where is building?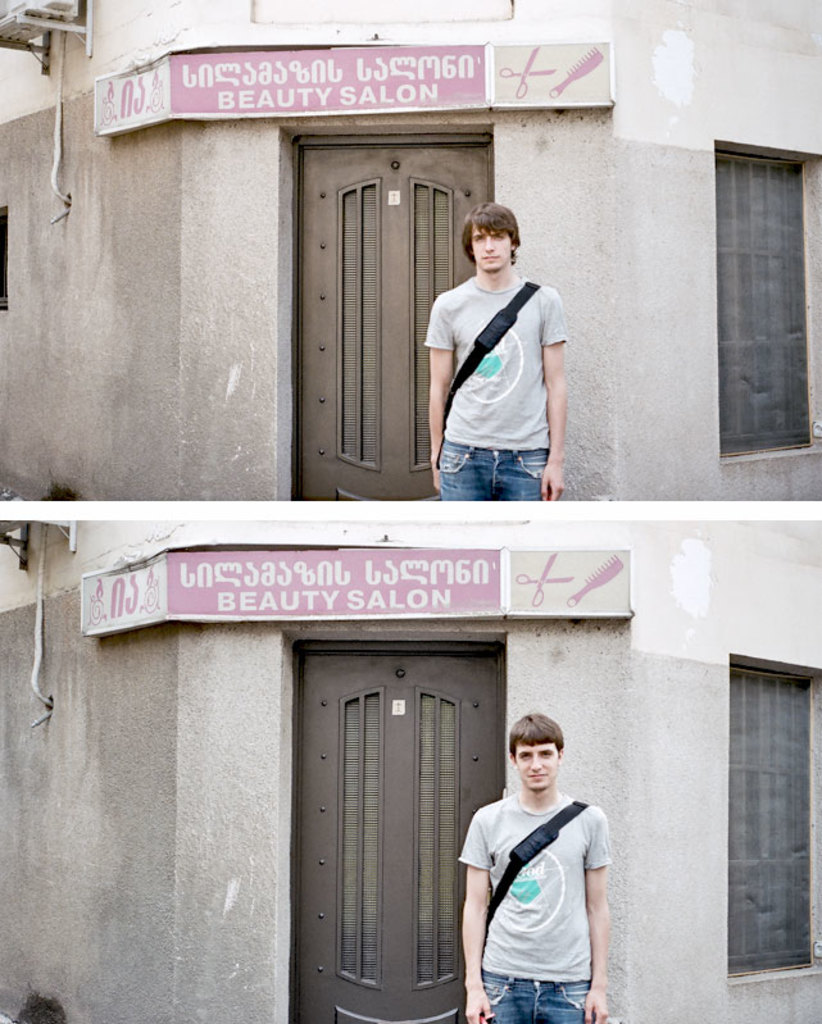
crop(0, 516, 821, 1023).
